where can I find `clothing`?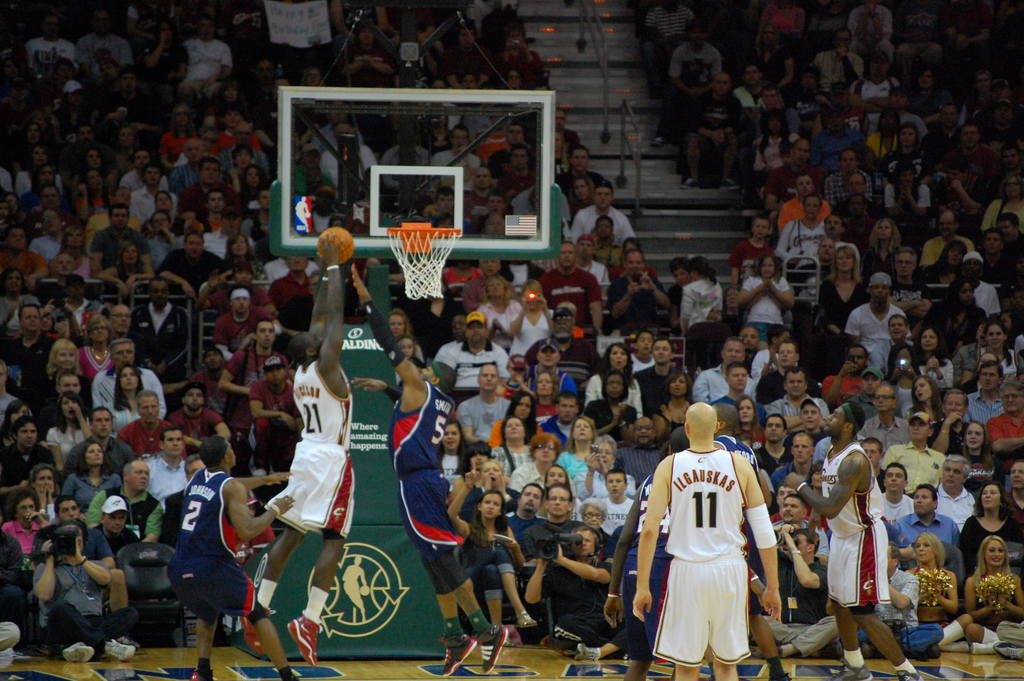
You can find it at BBox(291, 359, 356, 457).
